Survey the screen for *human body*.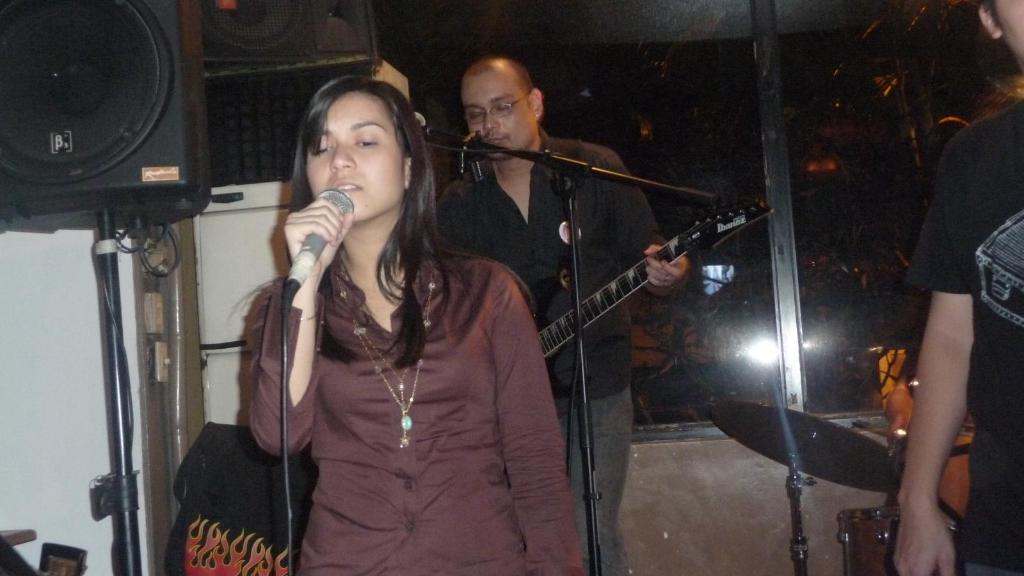
Survey found: bbox=[250, 230, 580, 575].
